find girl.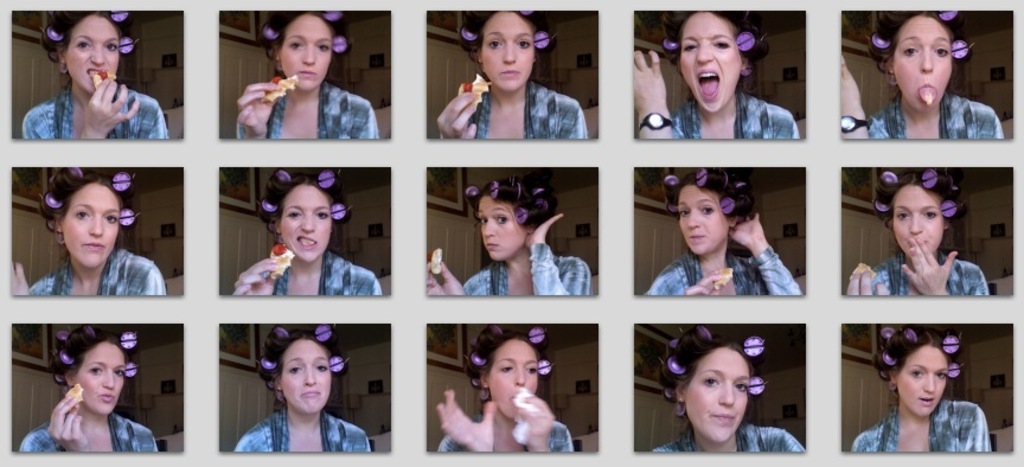
860/332/990/453.
